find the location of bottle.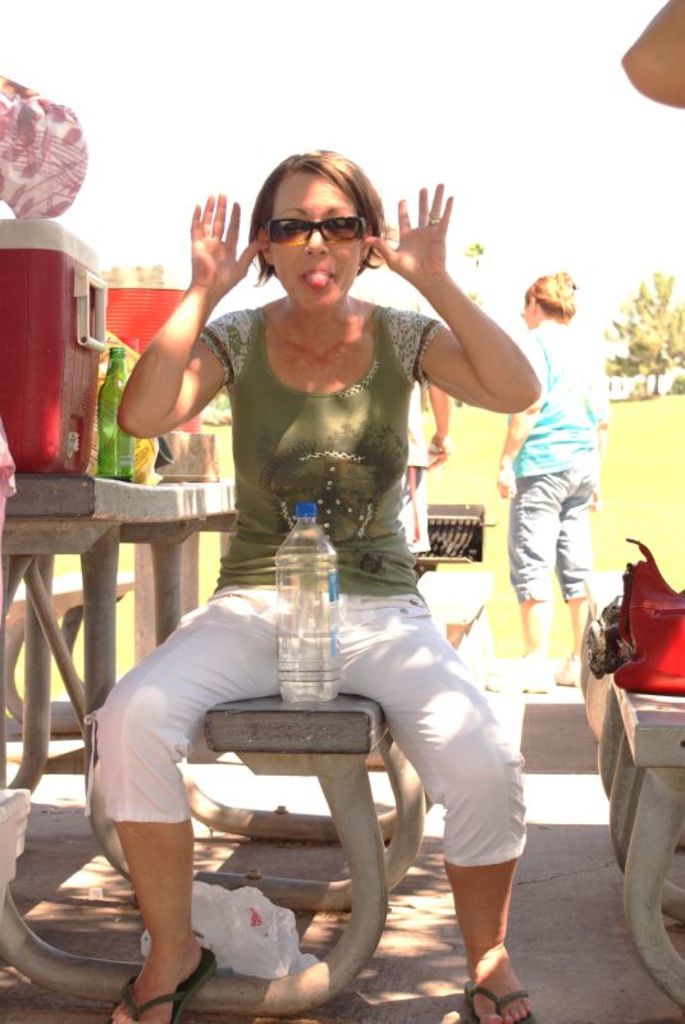
Location: [296, 539, 347, 703].
